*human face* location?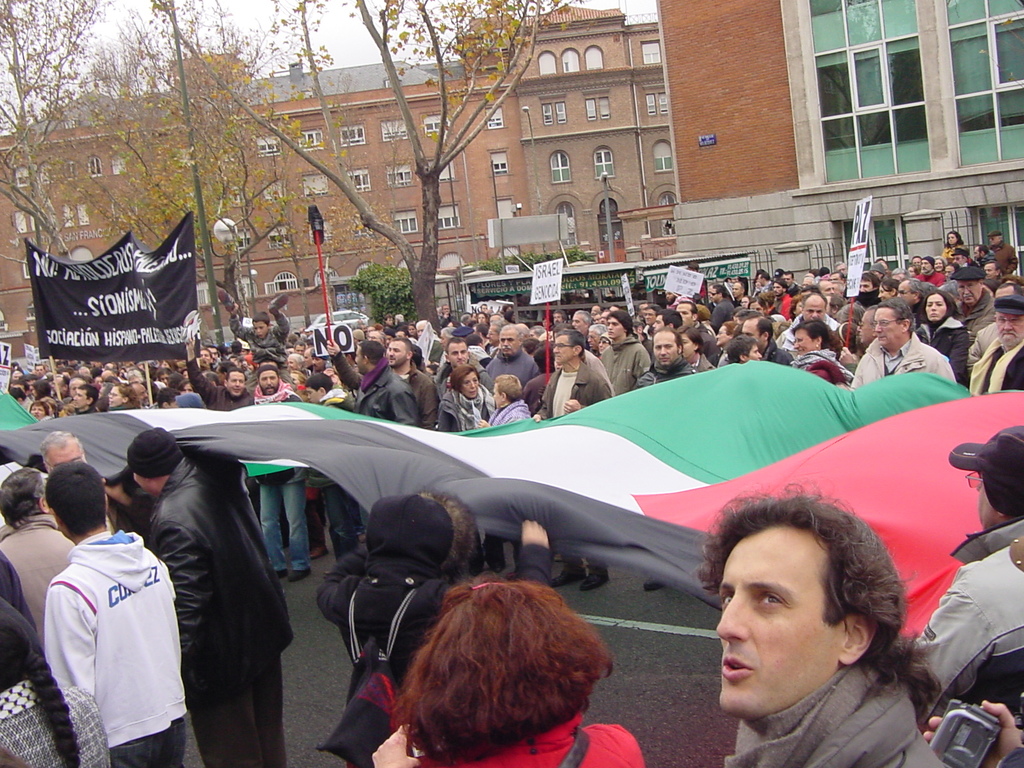
locate(355, 344, 363, 374)
